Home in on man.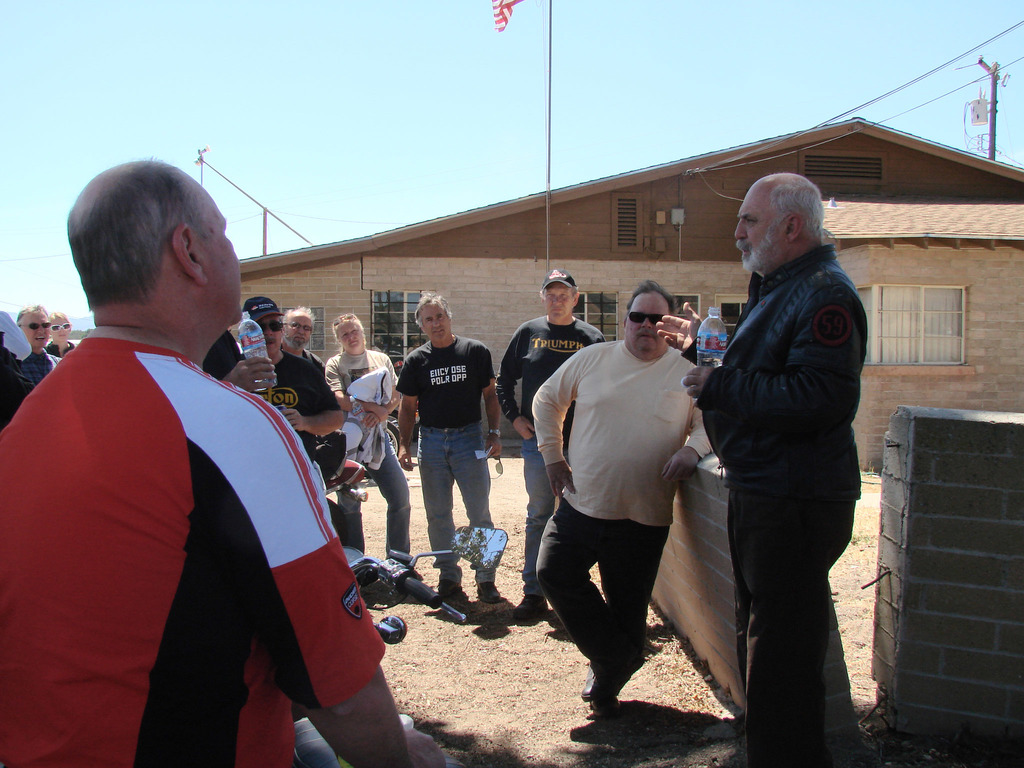
Homed in at (654, 169, 861, 767).
